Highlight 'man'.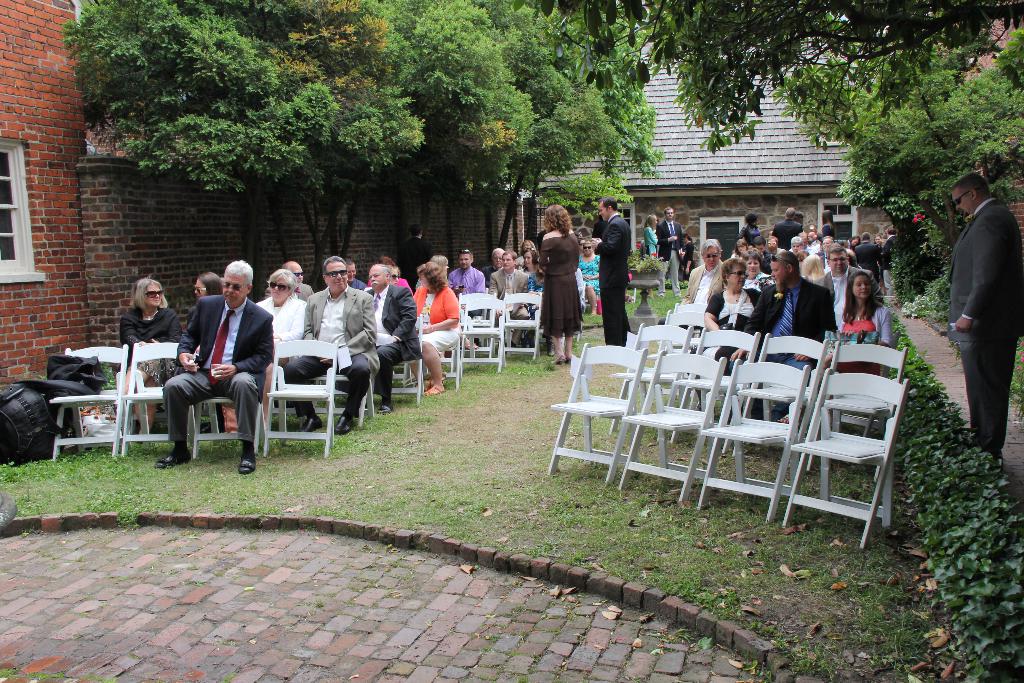
Highlighted region: 589,195,636,346.
